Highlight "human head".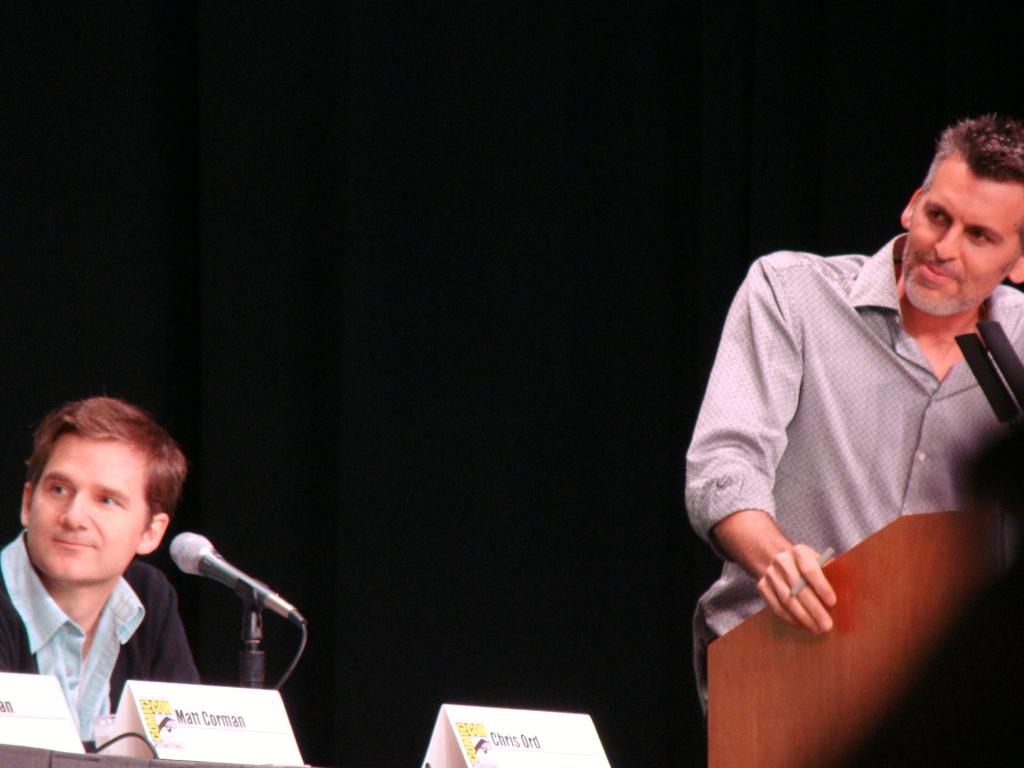
Highlighted region: crop(893, 111, 1023, 318).
